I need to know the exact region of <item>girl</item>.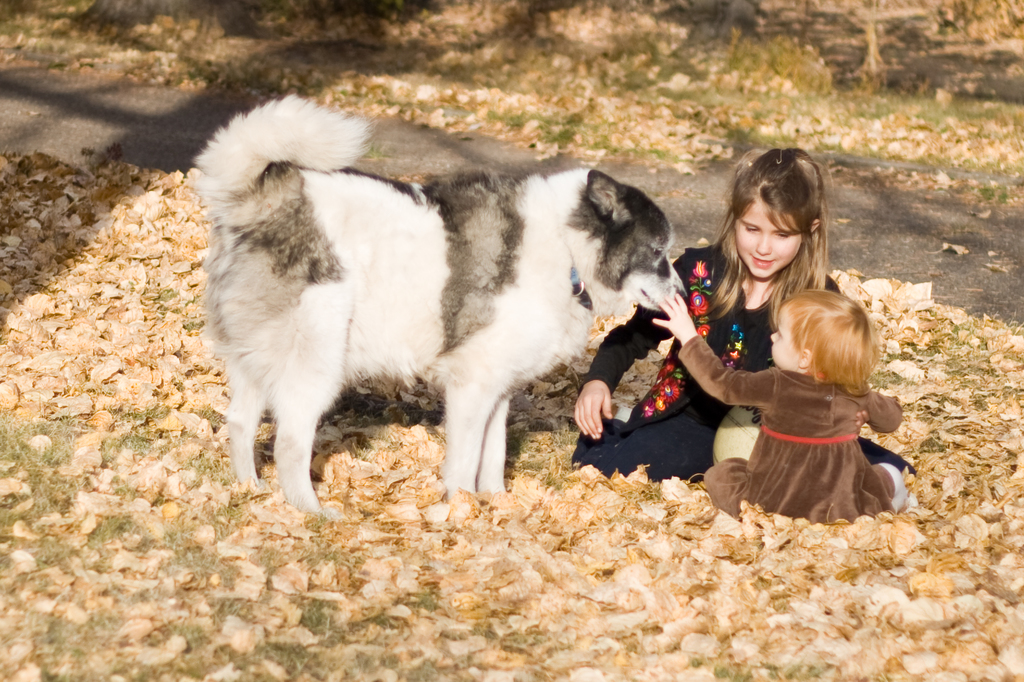
Region: (568, 150, 916, 482).
